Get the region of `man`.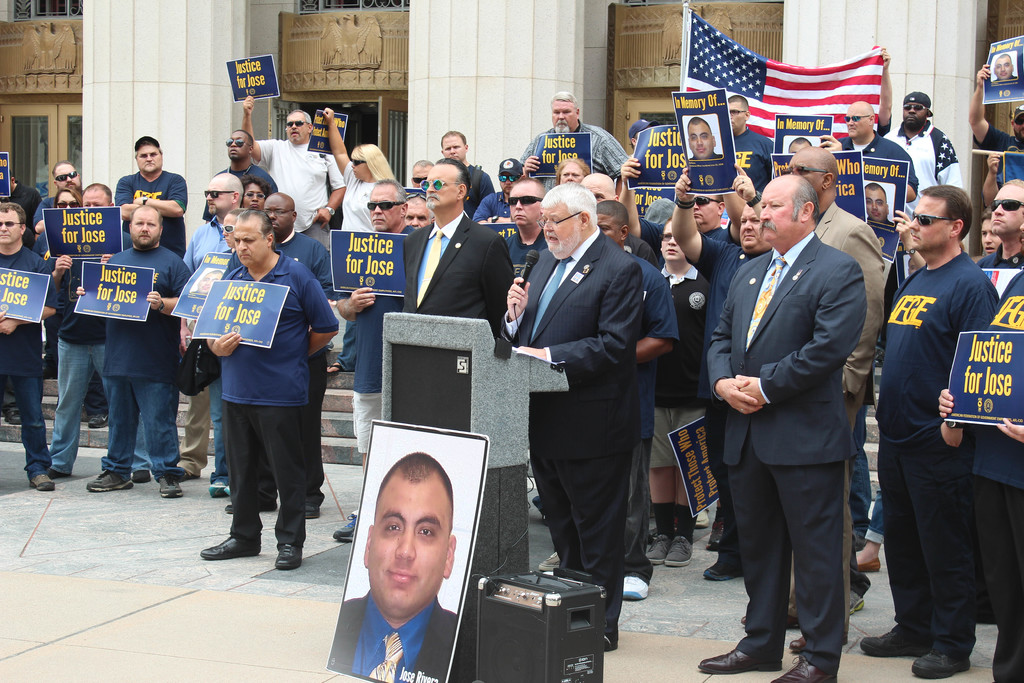
region(781, 142, 881, 614).
